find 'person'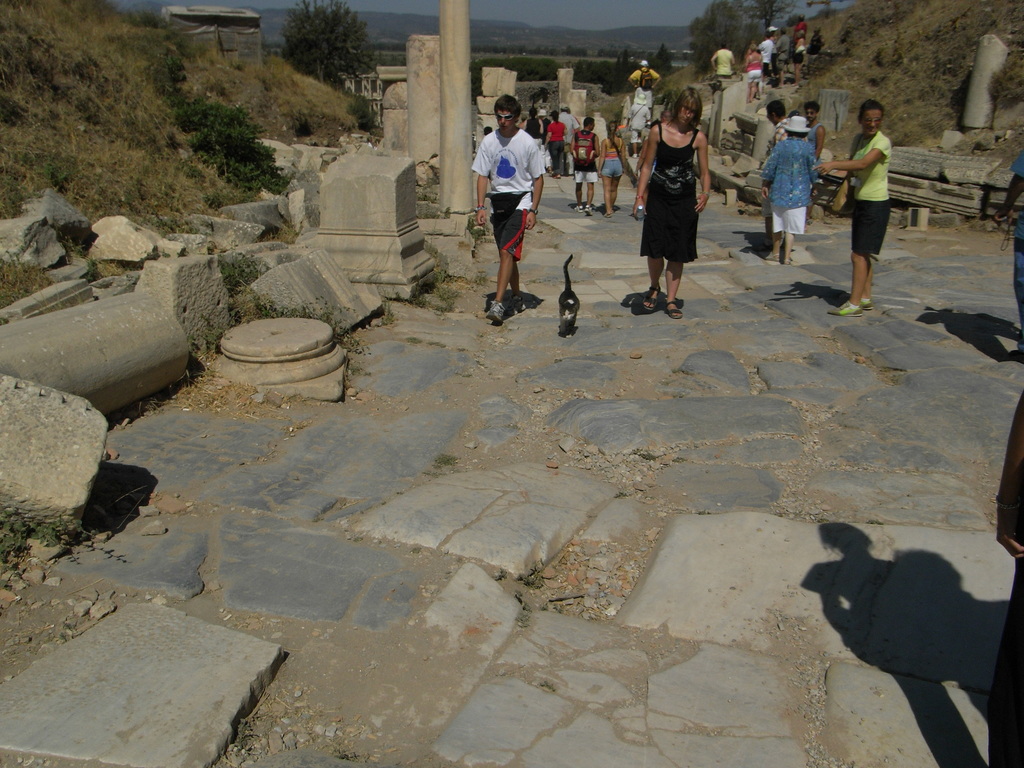
[829, 102, 890, 314]
